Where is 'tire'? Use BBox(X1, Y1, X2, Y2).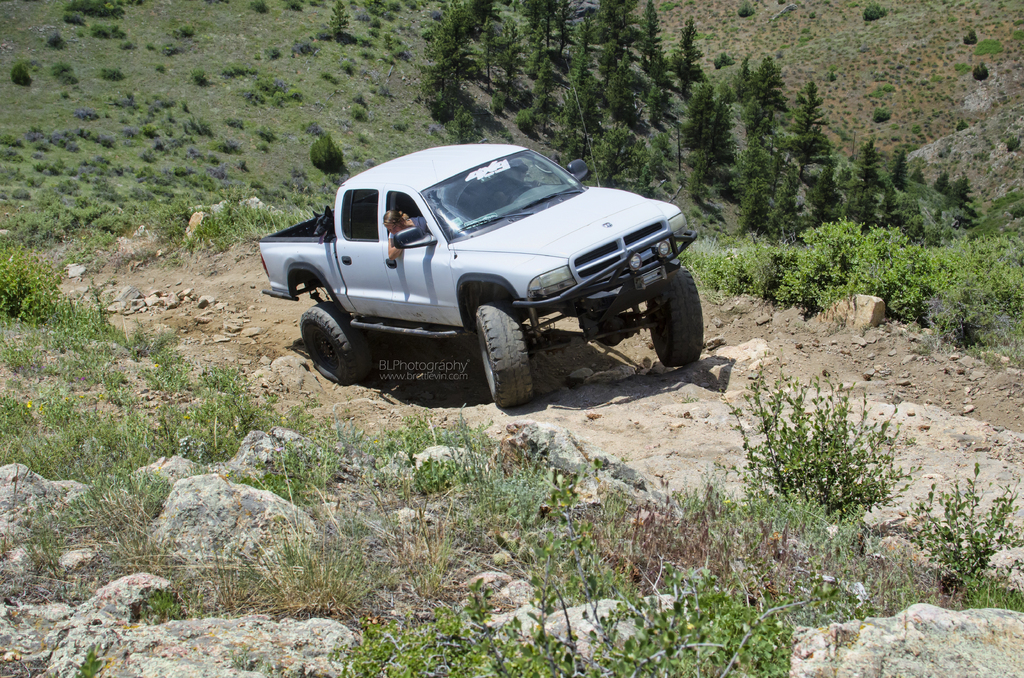
BBox(295, 288, 359, 389).
